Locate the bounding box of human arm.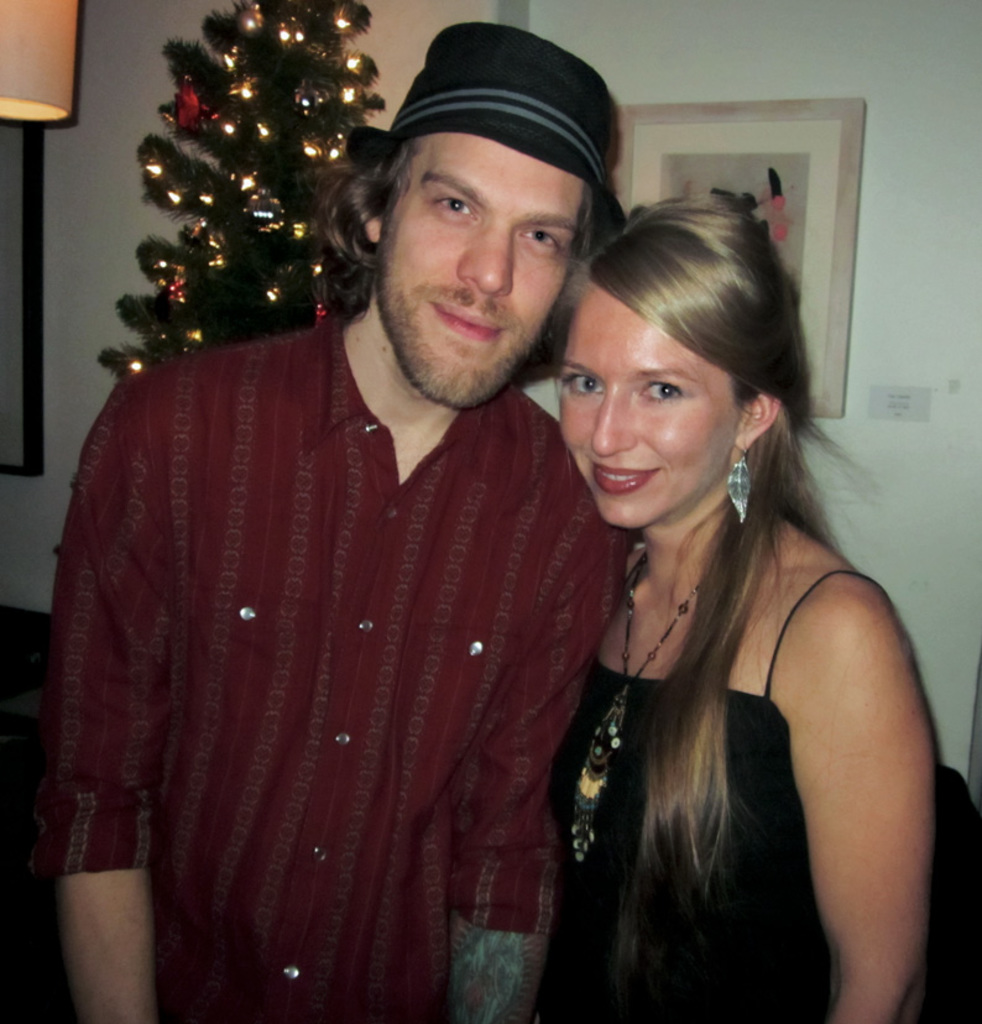
Bounding box: 437:493:644:931.
